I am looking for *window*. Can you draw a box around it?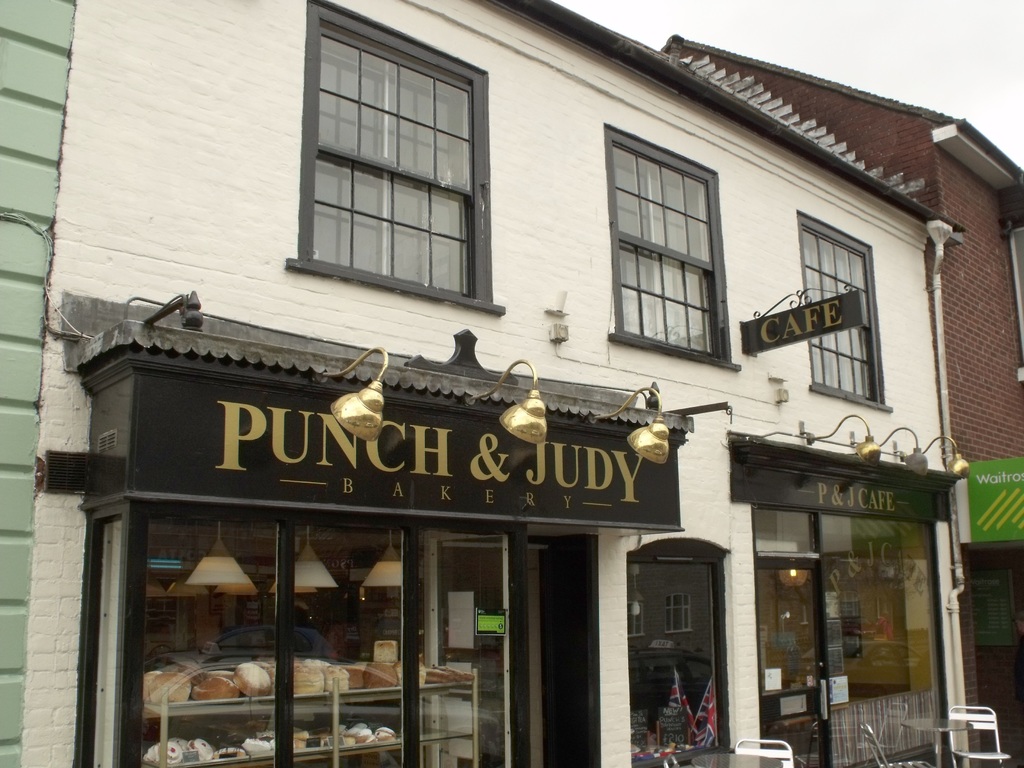
Sure, the bounding box is select_region(799, 214, 887, 407).
